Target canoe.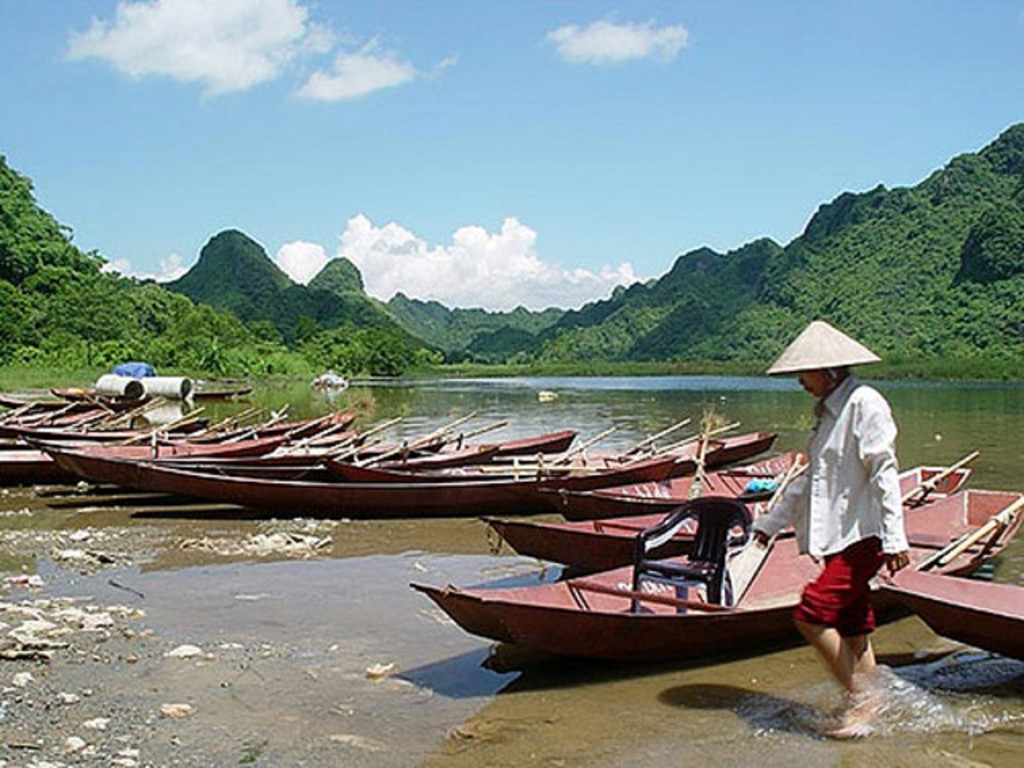
Target region: (408, 488, 1022, 654).
